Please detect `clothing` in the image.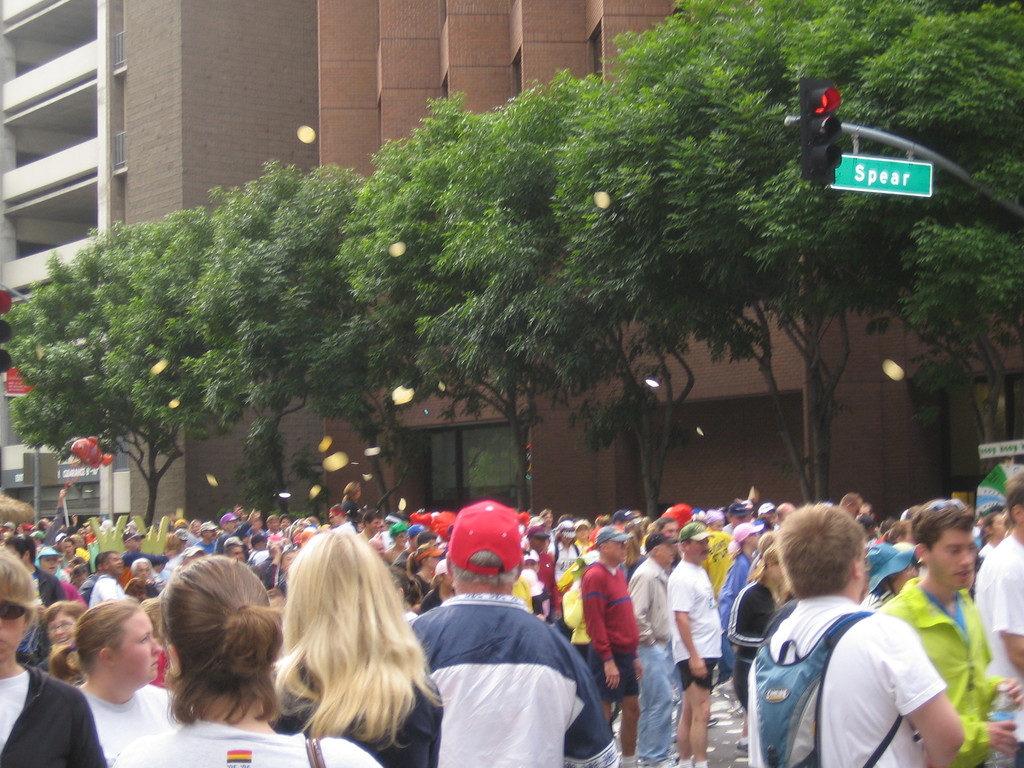
<box>270,672,445,767</box>.
